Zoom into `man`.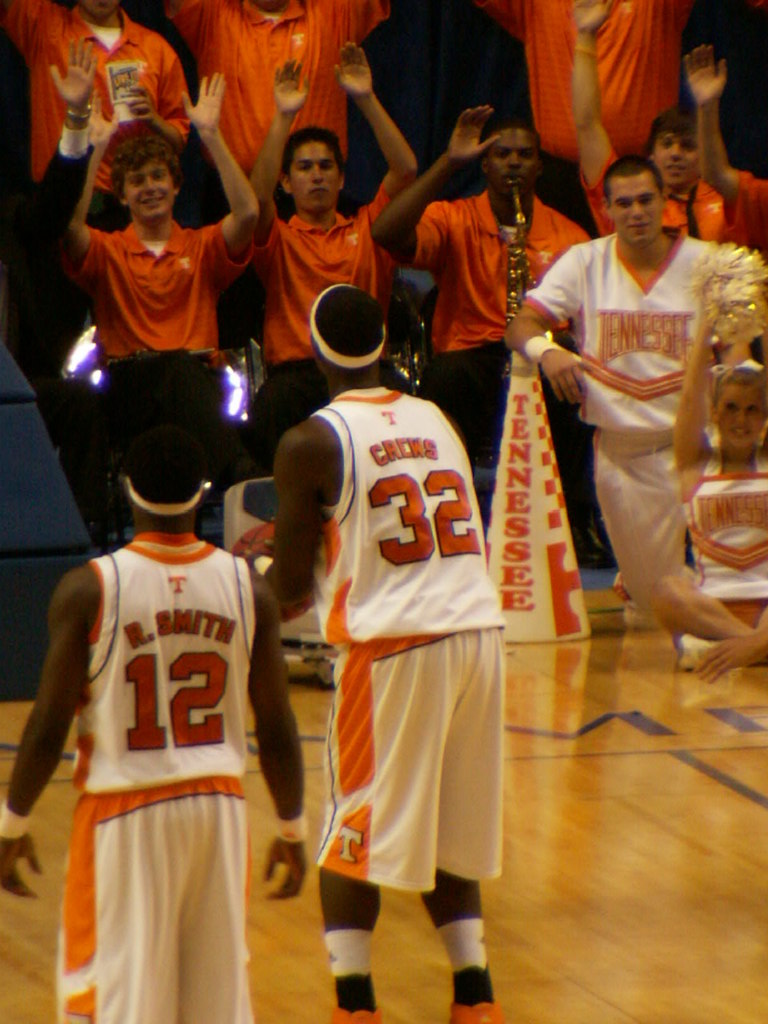
Zoom target: {"x1": 474, "y1": 3, "x2": 700, "y2": 214}.
